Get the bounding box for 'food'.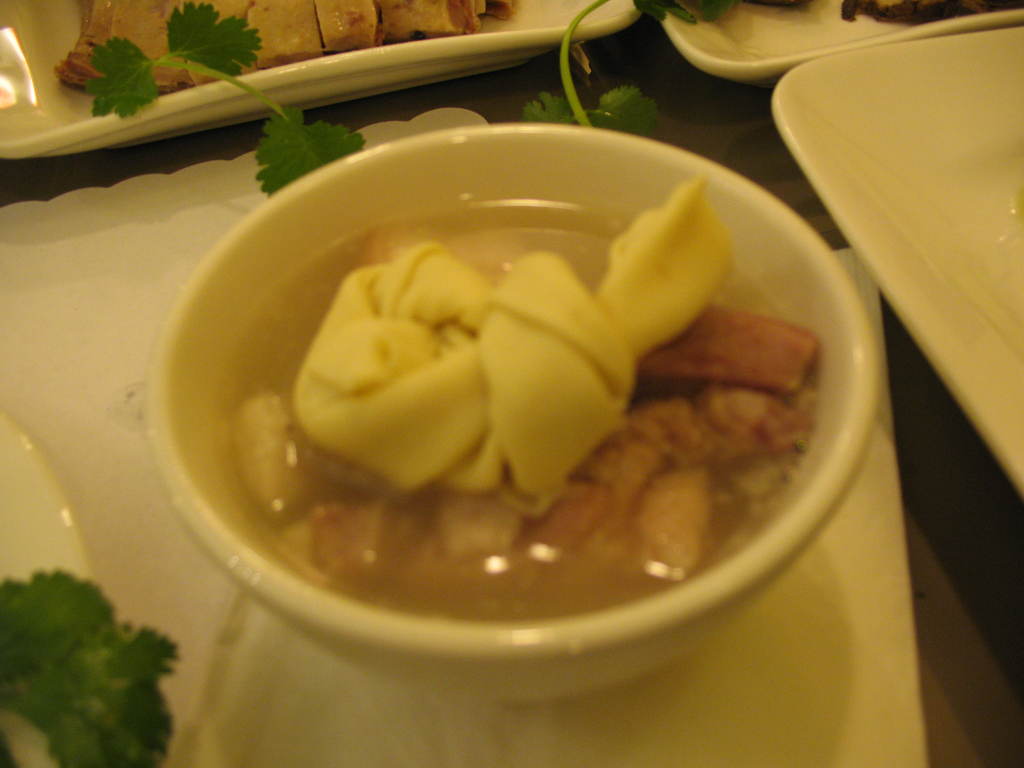
box=[170, 121, 865, 644].
